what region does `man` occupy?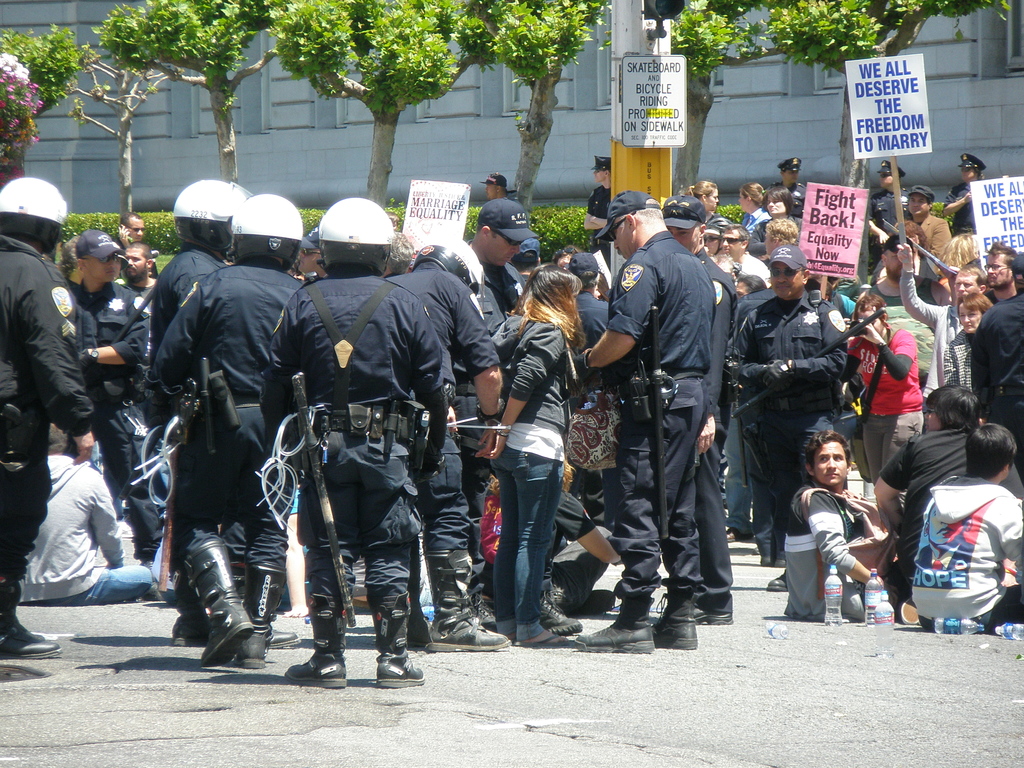
x1=858, y1=159, x2=917, y2=282.
